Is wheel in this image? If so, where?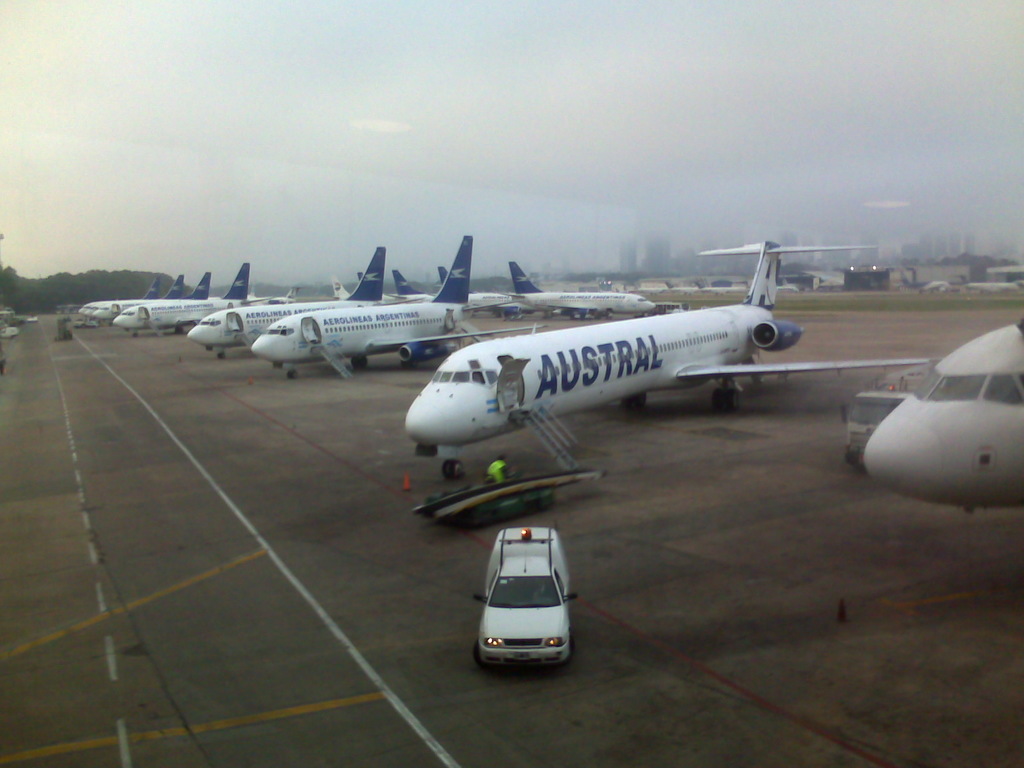
Yes, at 283/369/298/380.
